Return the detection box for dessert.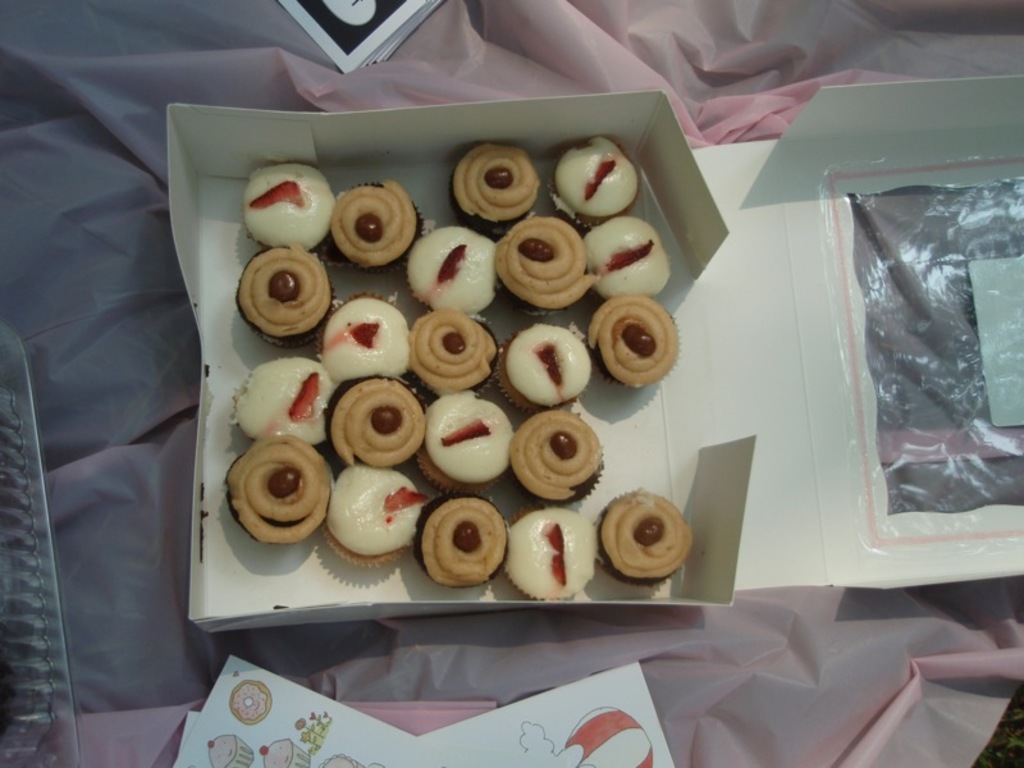
box=[337, 178, 422, 260].
